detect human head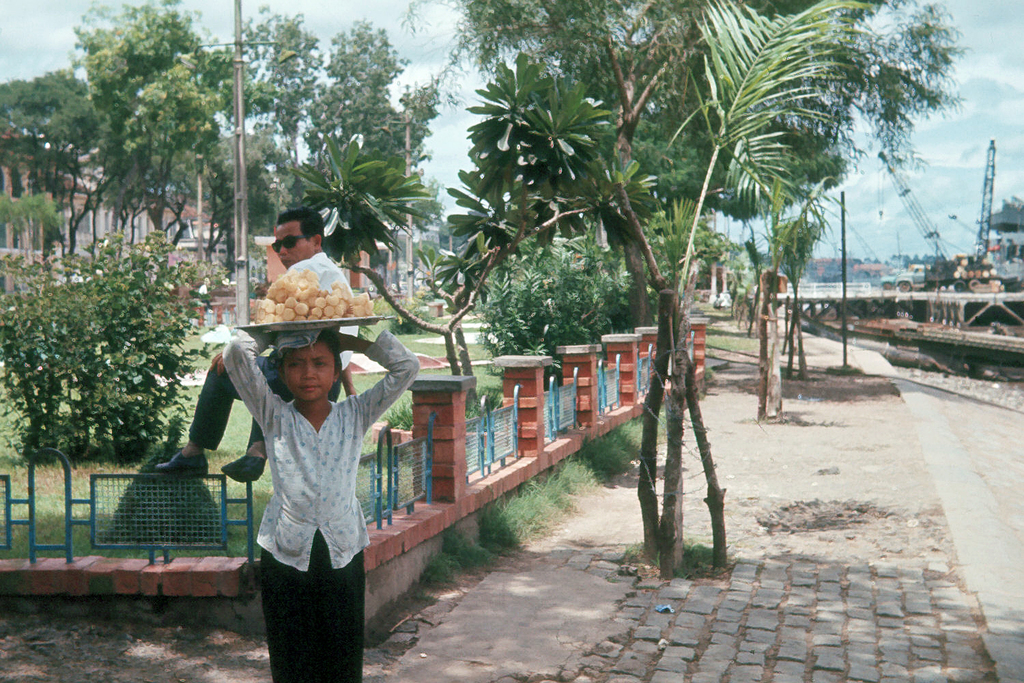
270, 209, 328, 269
